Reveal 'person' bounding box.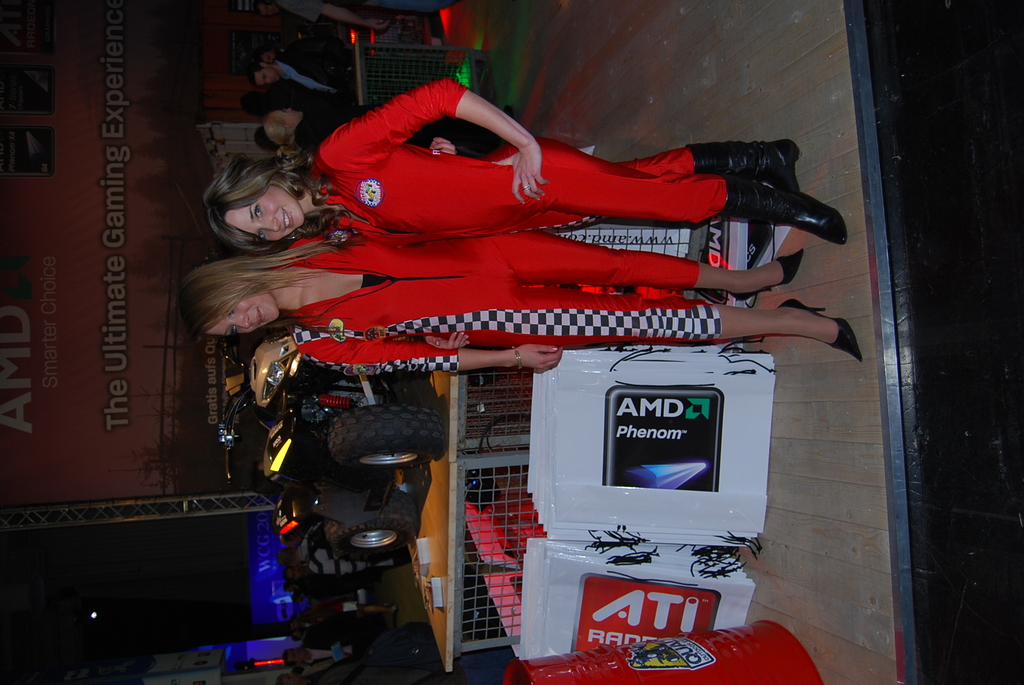
Revealed: rect(180, 217, 861, 372).
